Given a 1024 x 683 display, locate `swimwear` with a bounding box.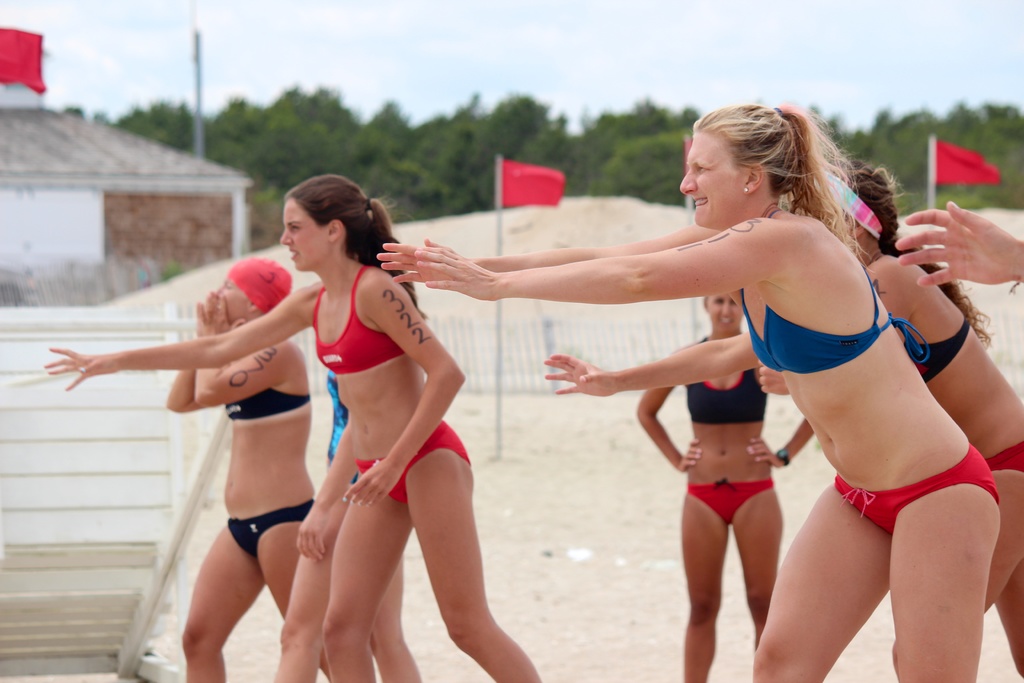
Located: (x1=683, y1=368, x2=771, y2=419).
